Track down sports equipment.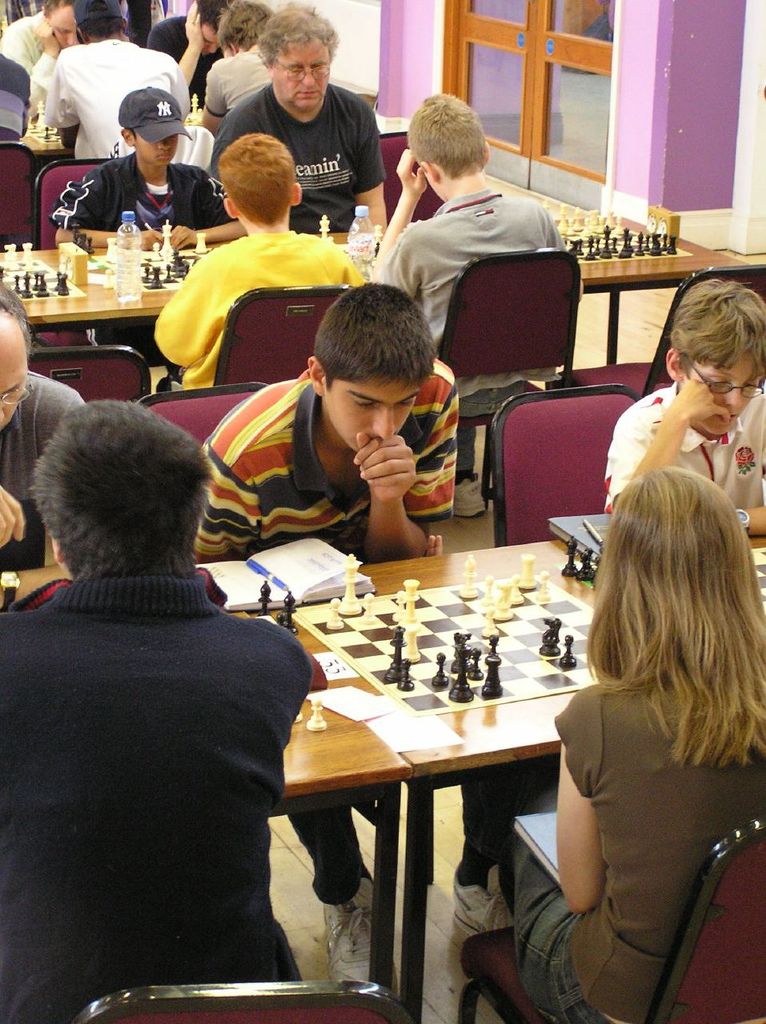
Tracked to left=494, top=574, right=517, bottom=625.
